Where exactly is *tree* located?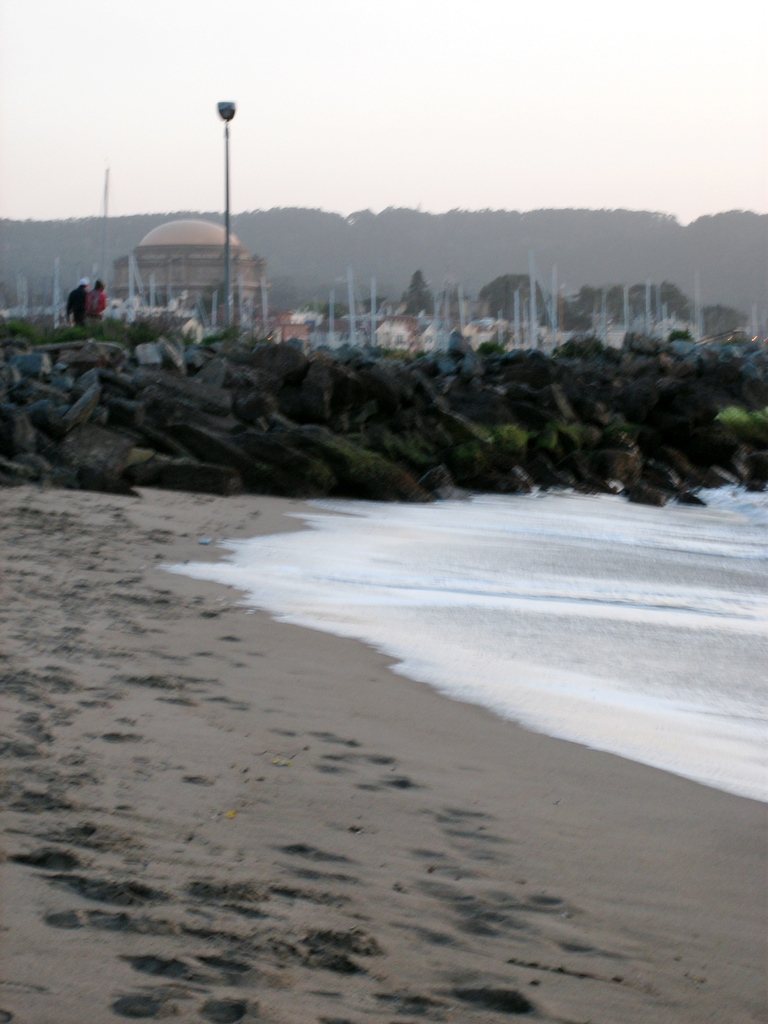
Its bounding box is bbox=[399, 270, 446, 323].
